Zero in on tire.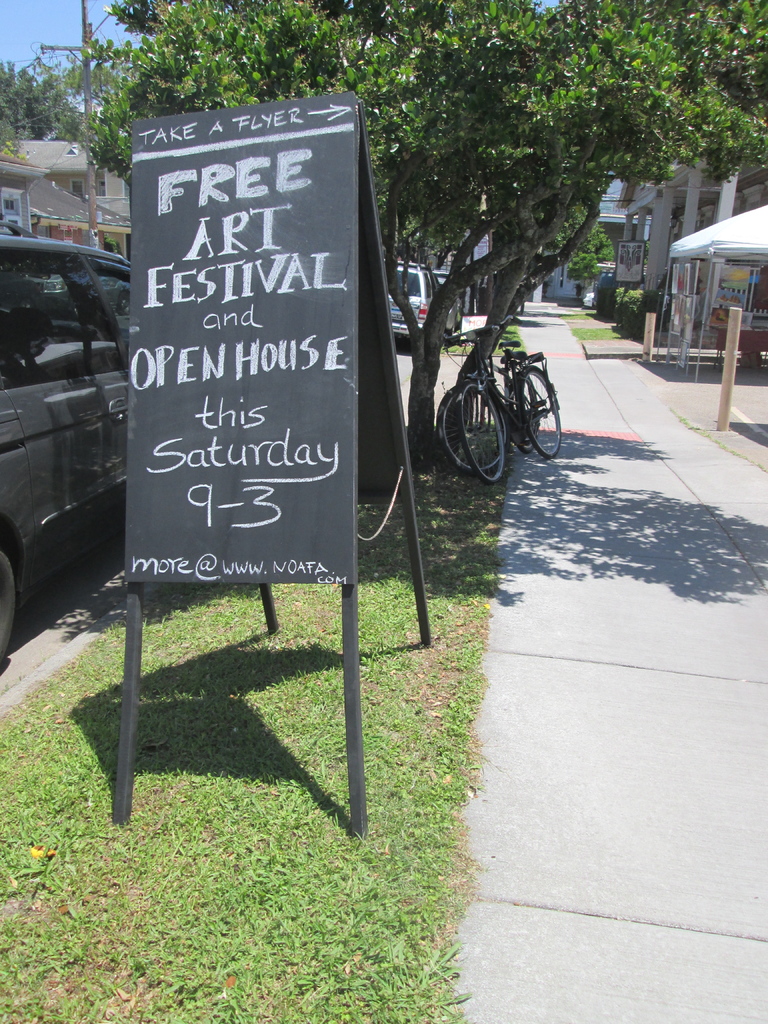
Zeroed in: BBox(0, 552, 17, 659).
